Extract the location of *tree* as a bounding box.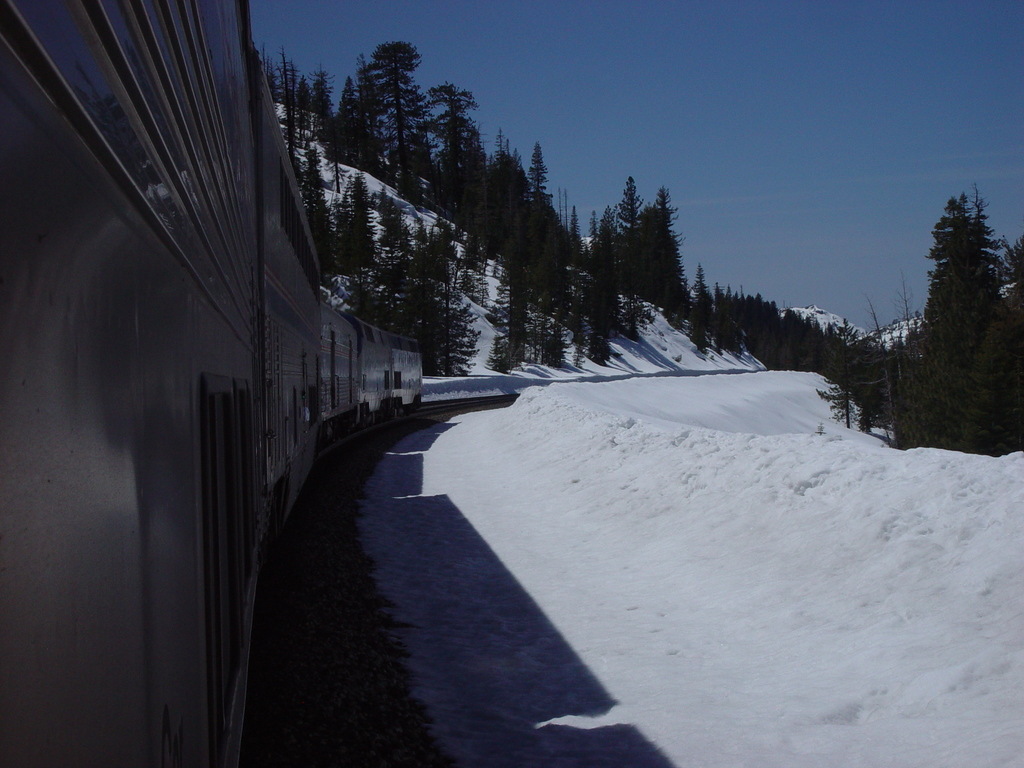
box=[828, 309, 860, 430].
